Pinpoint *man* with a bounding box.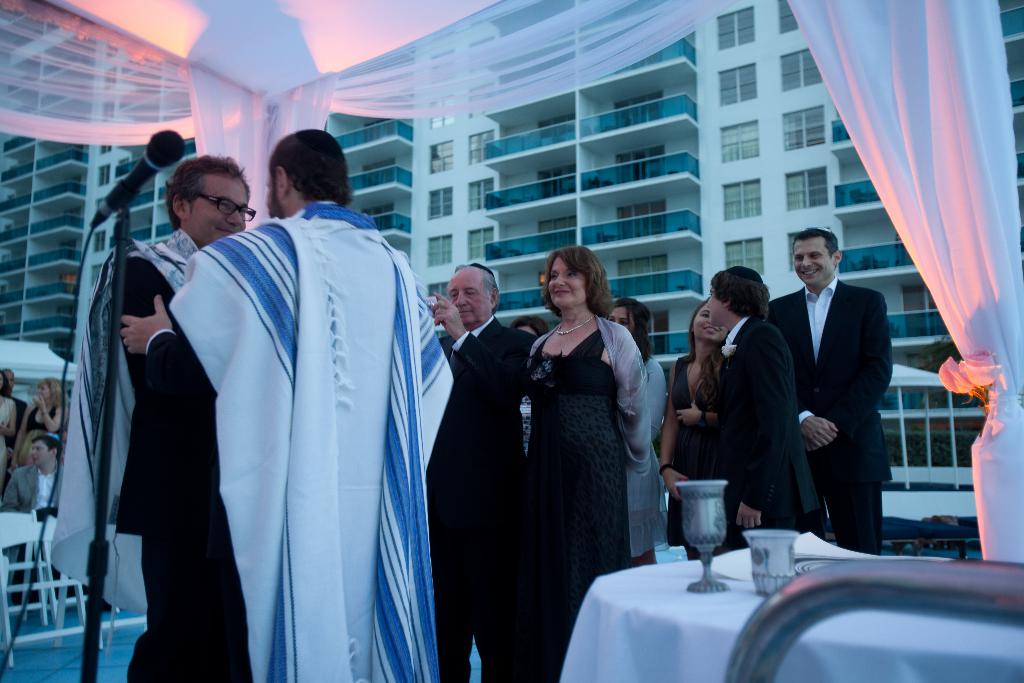
x1=417 y1=256 x2=534 y2=682.
